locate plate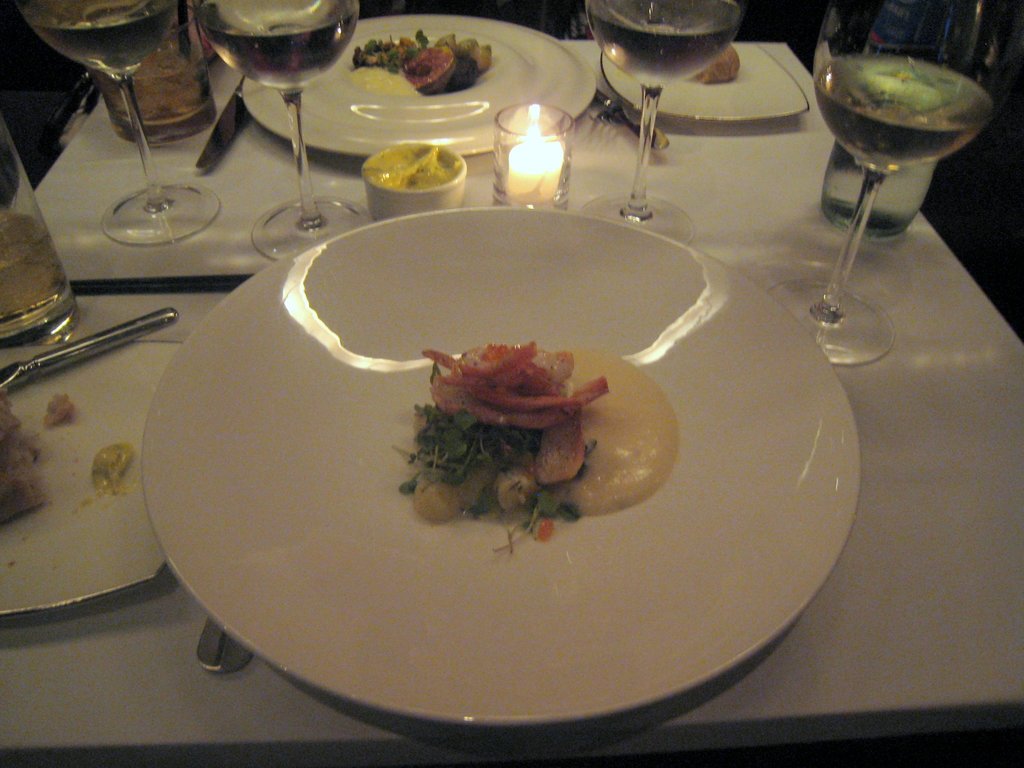
[x1=0, y1=337, x2=192, y2=621]
